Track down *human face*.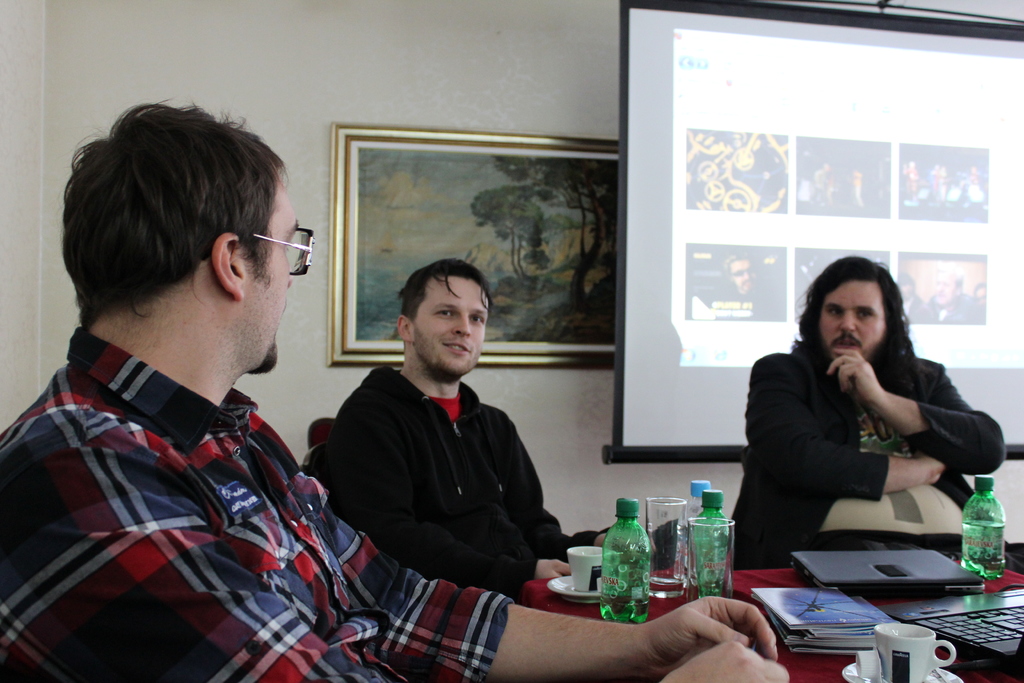
Tracked to [416, 276, 489, 372].
